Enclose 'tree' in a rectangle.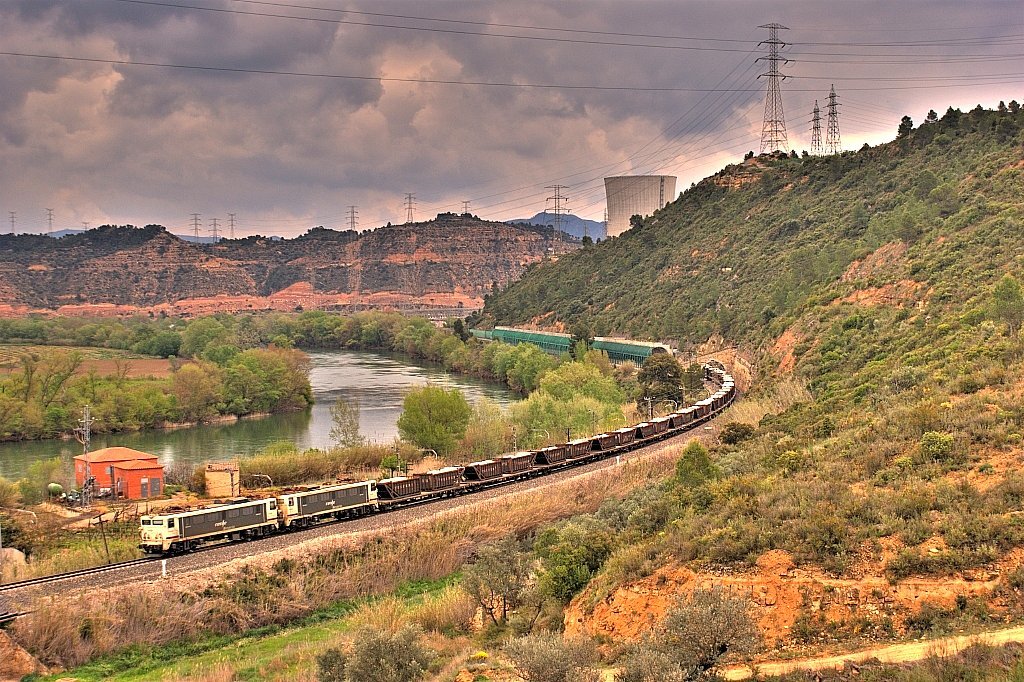
(461, 342, 482, 370).
